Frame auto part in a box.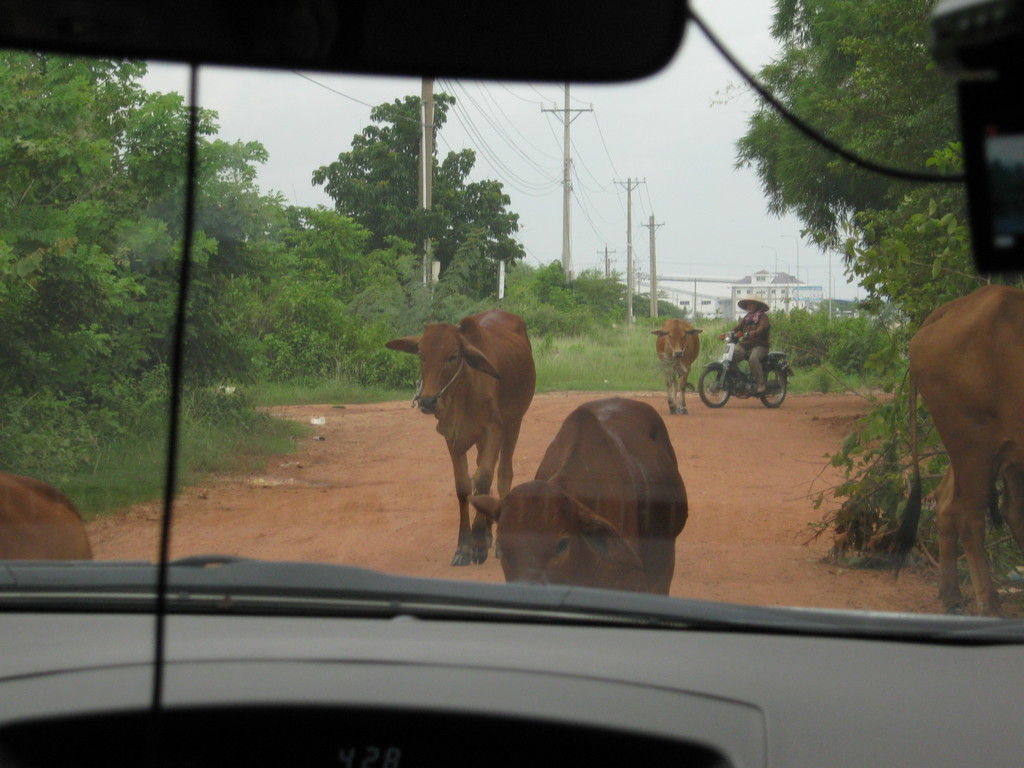
Rect(744, 343, 785, 364).
